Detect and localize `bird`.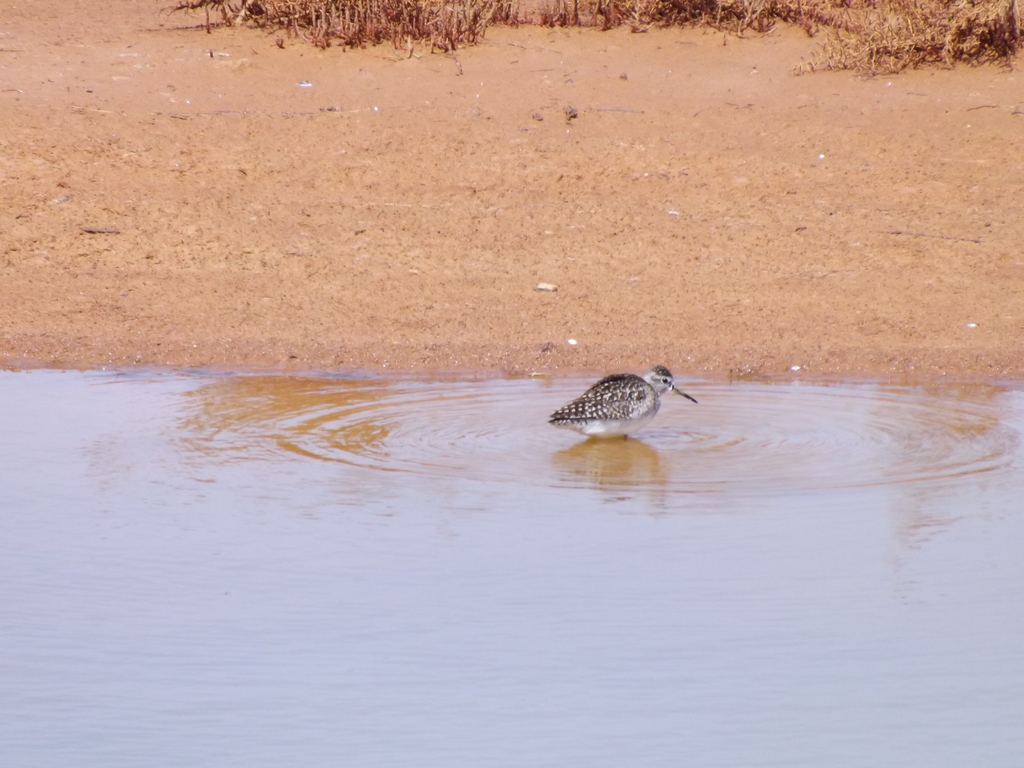
Localized at bbox=(558, 360, 692, 435).
